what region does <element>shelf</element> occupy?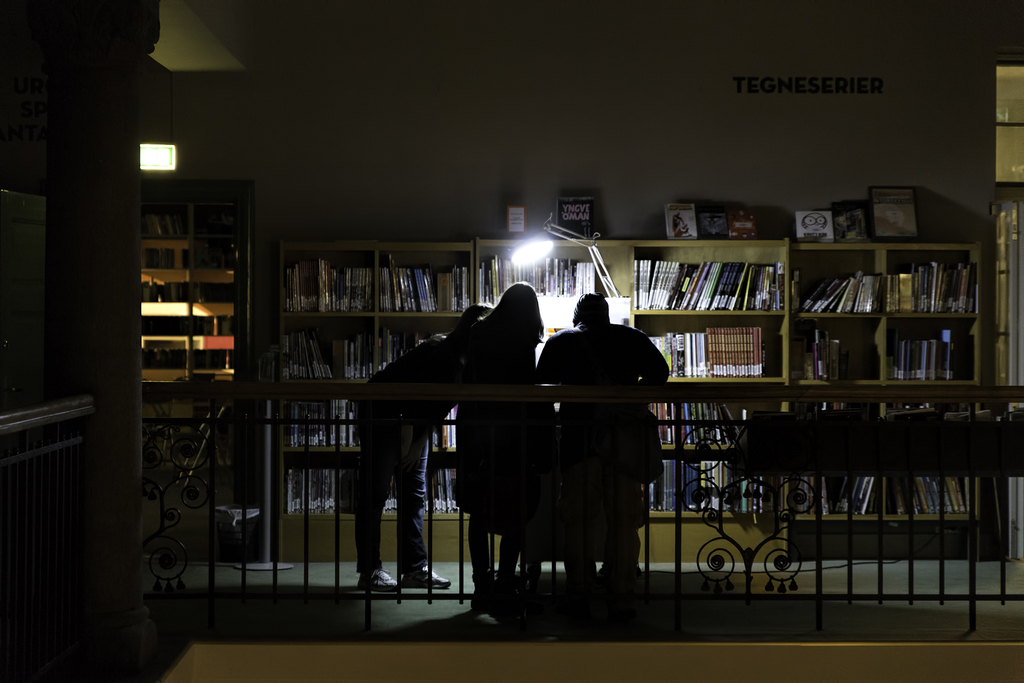
{"left": 792, "top": 243, "right": 980, "bottom": 514}.
